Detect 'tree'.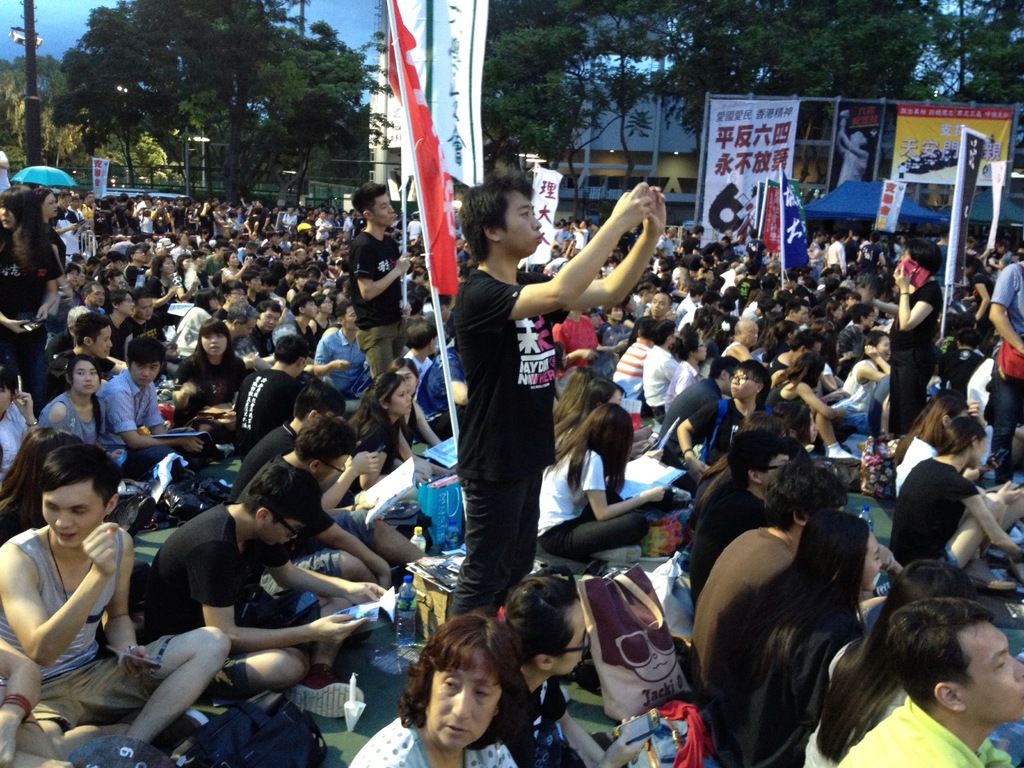
Detected at box(43, 19, 374, 209).
